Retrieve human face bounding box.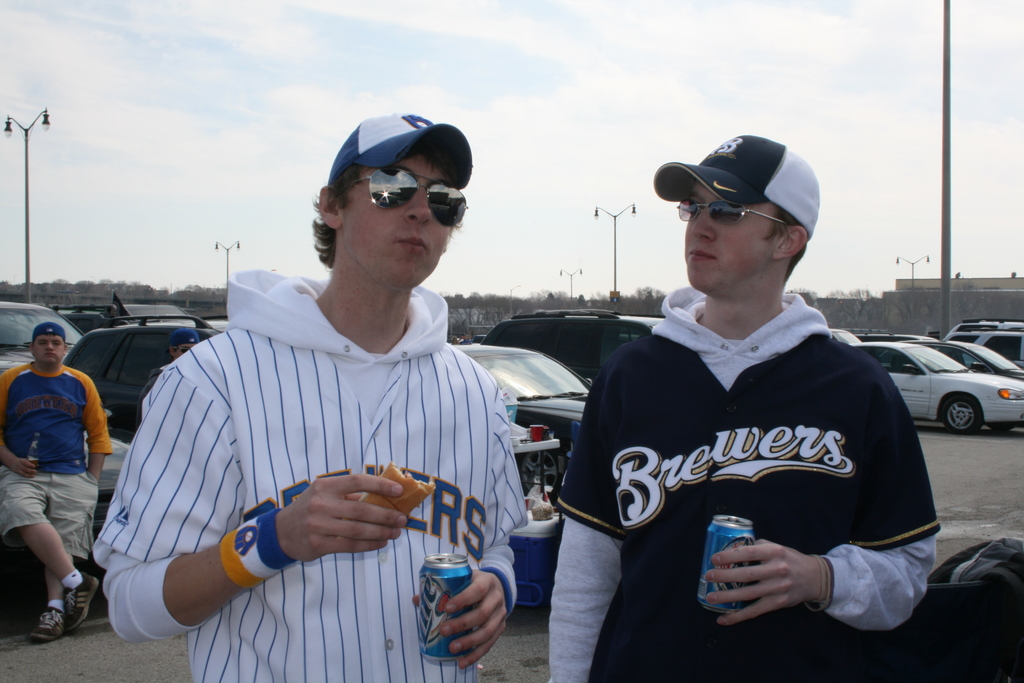
Bounding box: (x1=172, y1=336, x2=191, y2=361).
